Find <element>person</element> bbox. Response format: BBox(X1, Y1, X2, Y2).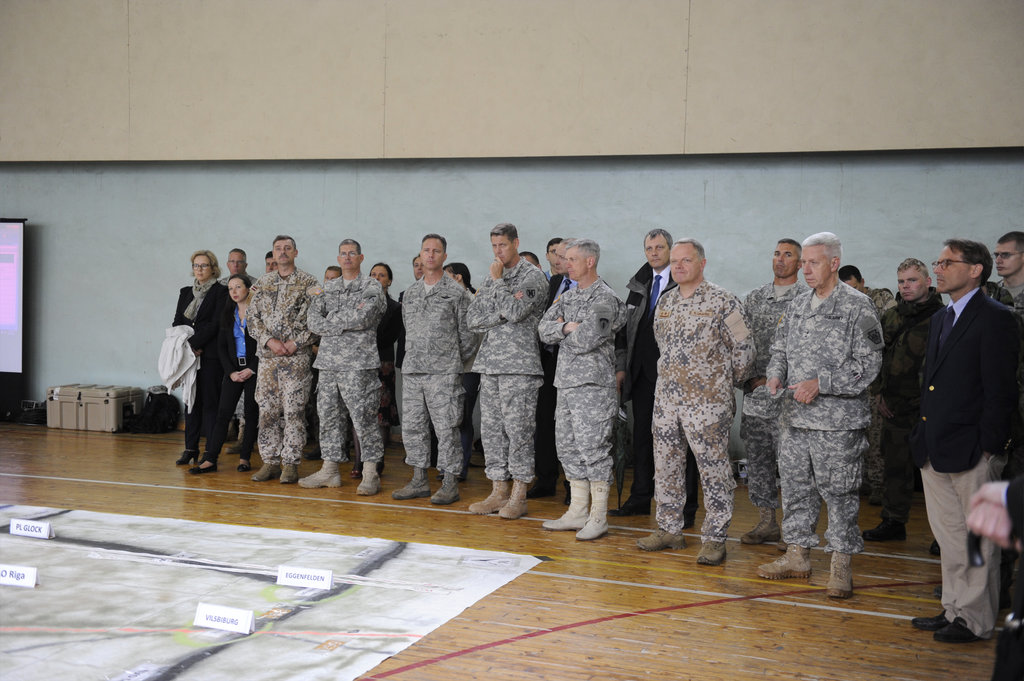
BBox(167, 246, 232, 476).
